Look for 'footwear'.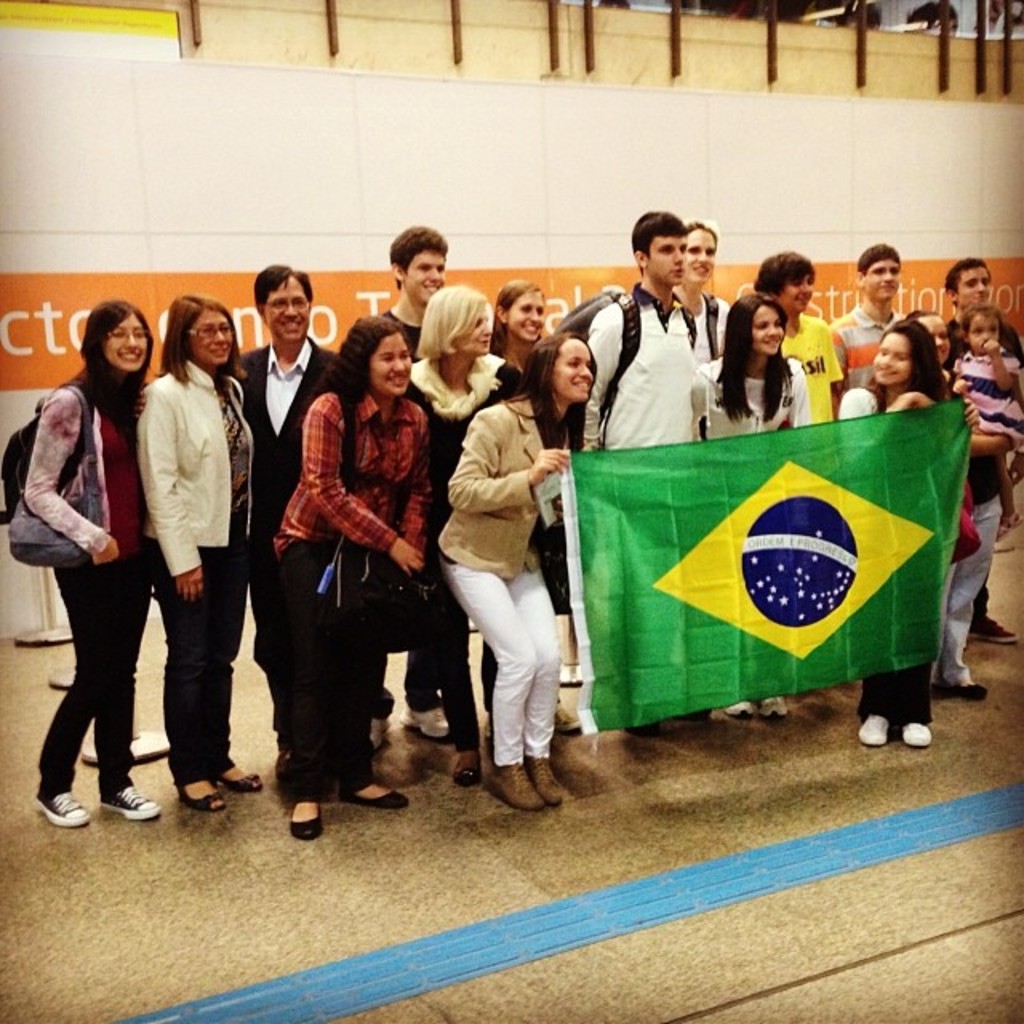
Found: select_region(446, 738, 480, 784).
